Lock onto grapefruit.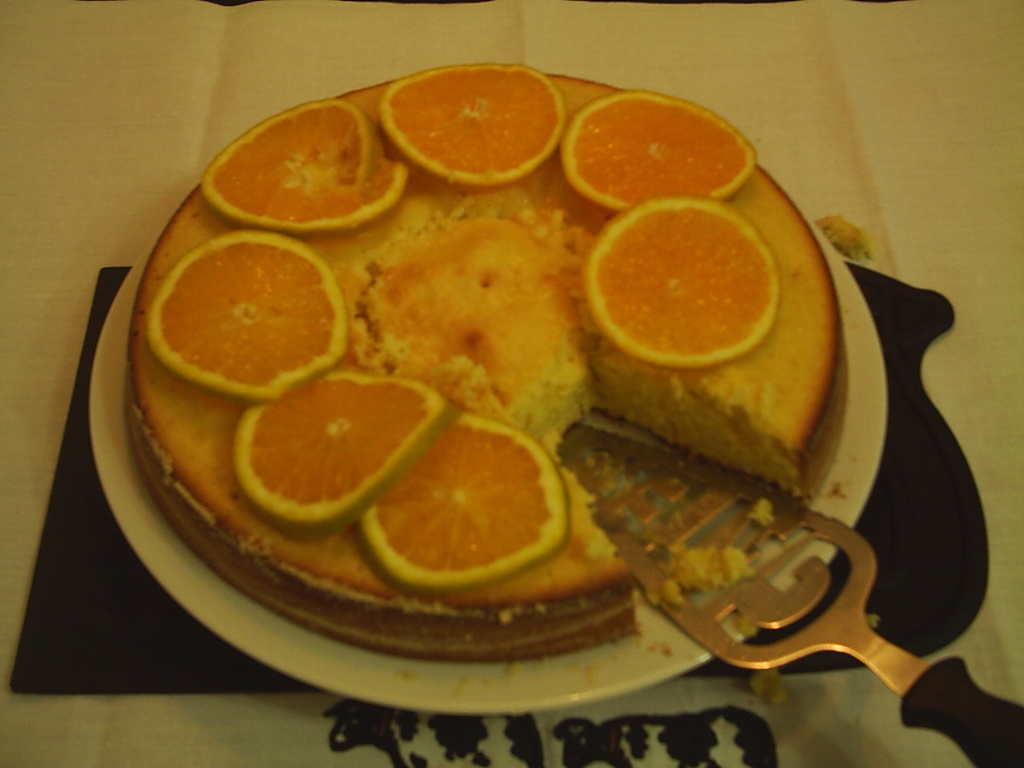
Locked: Rect(227, 360, 463, 538).
